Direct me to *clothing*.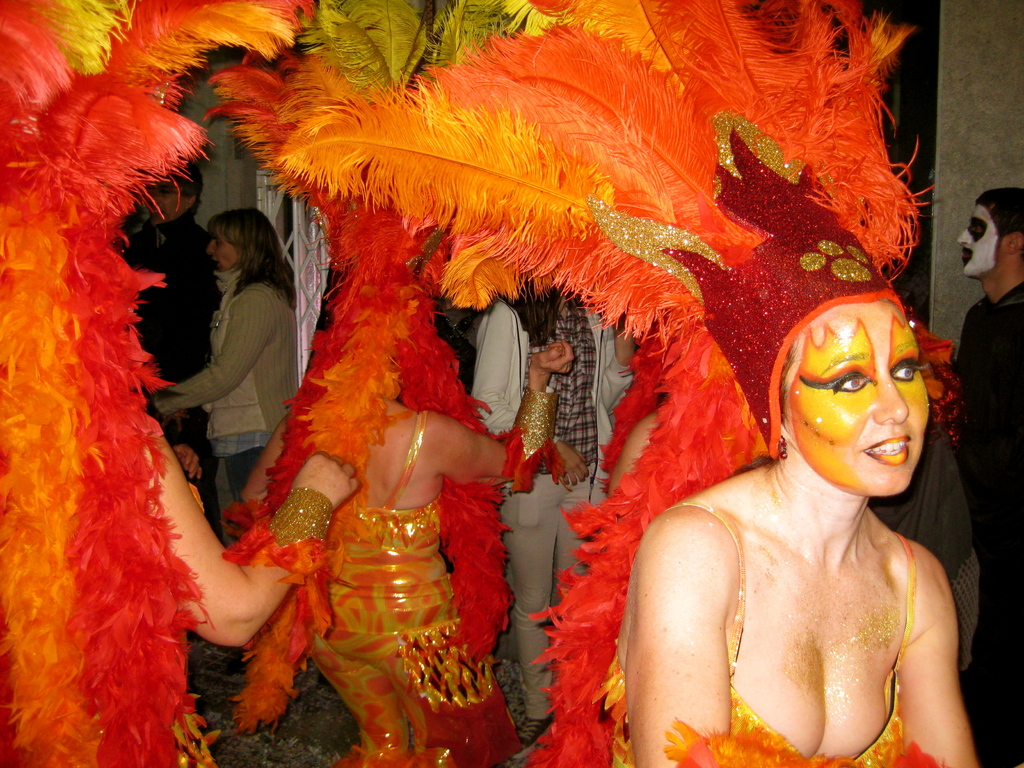
Direction: (285, 416, 515, 767).
